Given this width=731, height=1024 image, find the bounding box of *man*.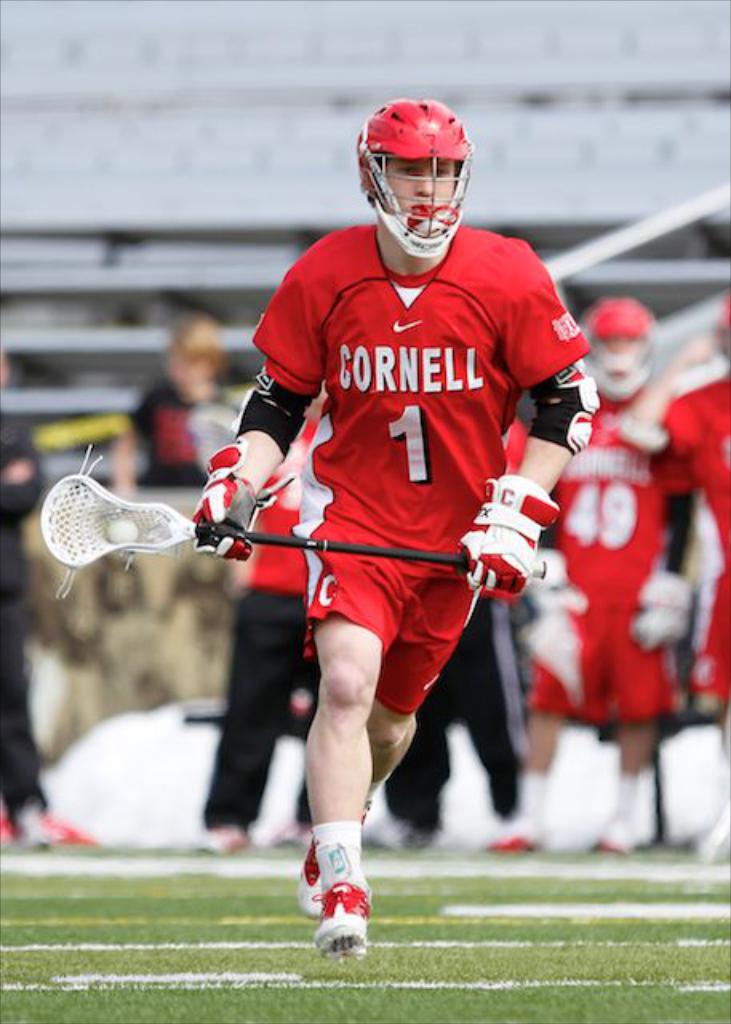
left=154, top=101, right=582, bottom=944.
